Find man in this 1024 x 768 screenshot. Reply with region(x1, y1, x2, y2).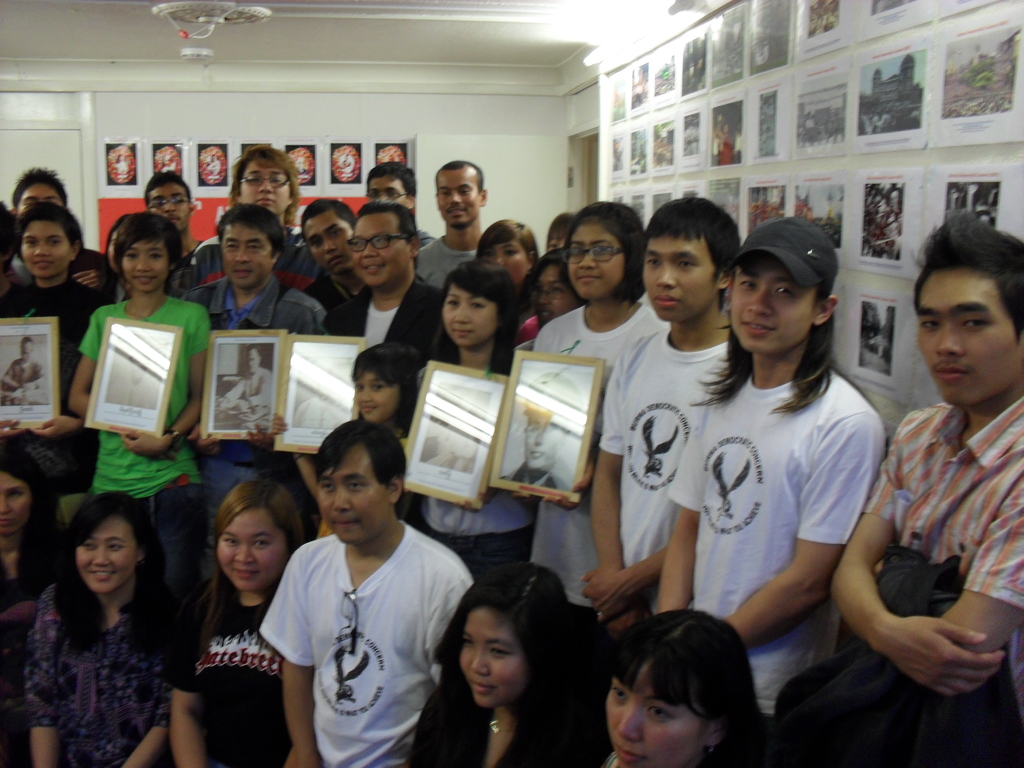
region(367, 159, 438, 260).
